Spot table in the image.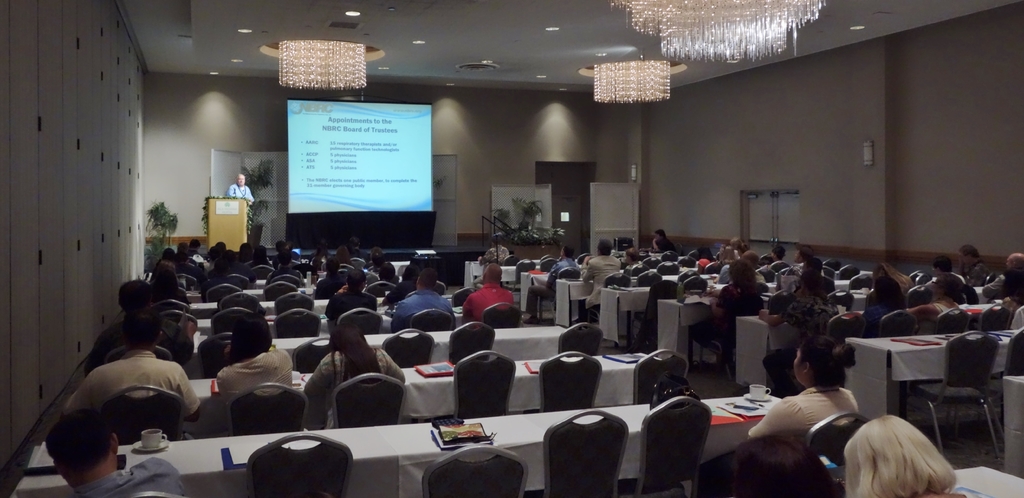
table found at [506,263,566,309].
